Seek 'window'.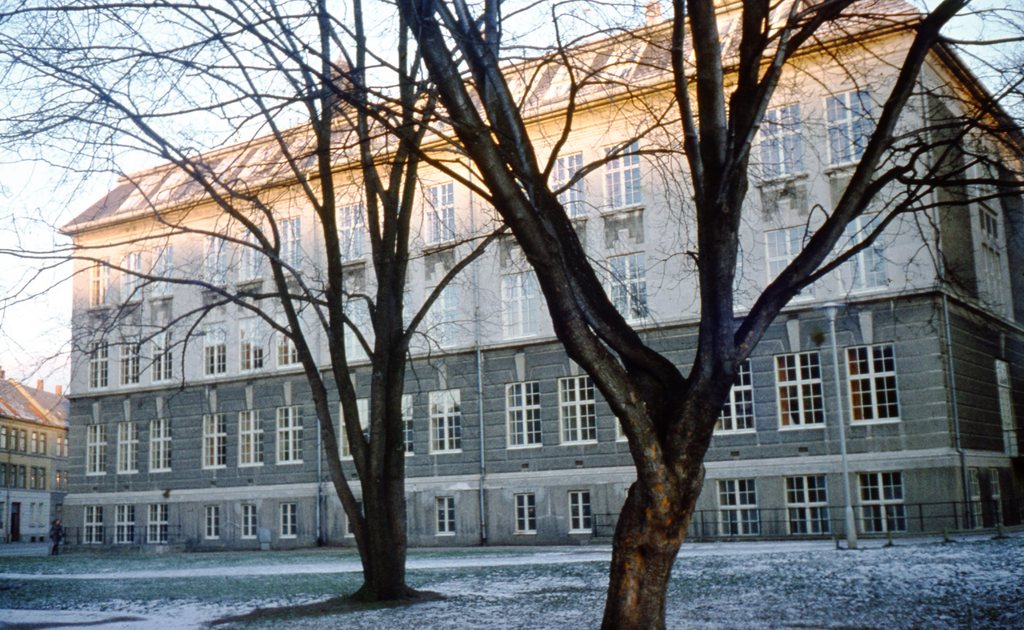
detection(275, 501, 303, 540).
